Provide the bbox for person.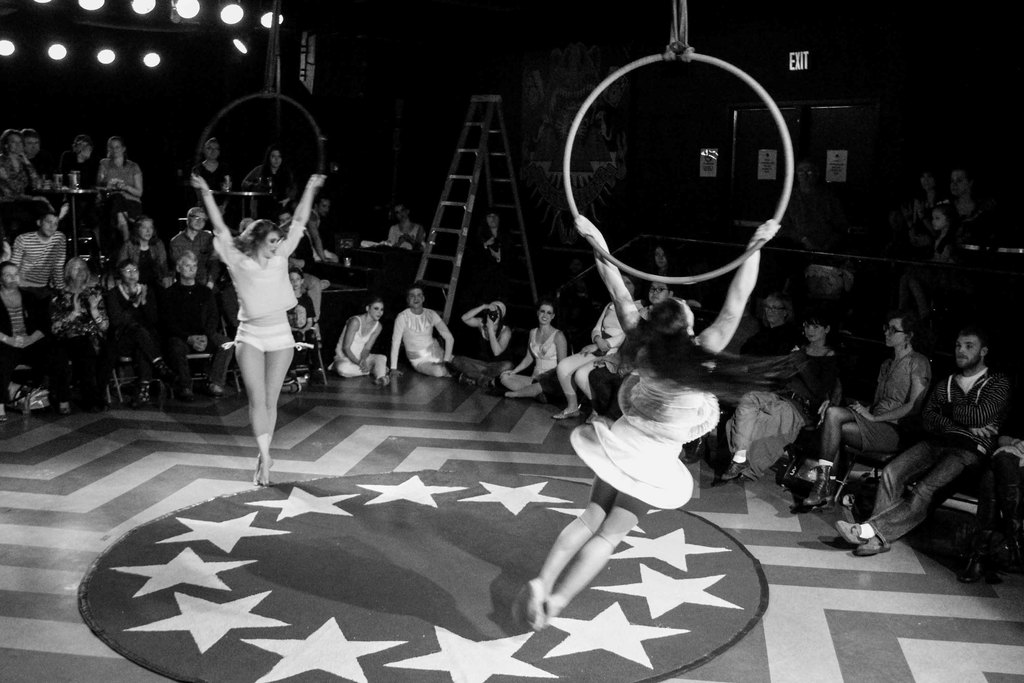
bbox=[15, 125, 47, 180].
